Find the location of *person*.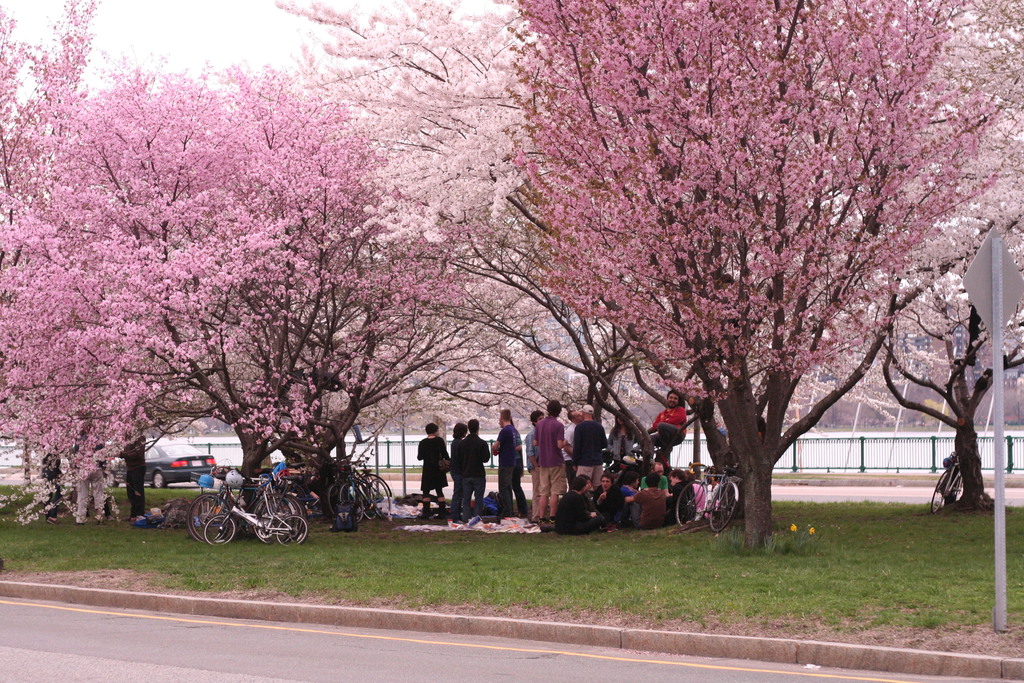
Location: 461/419/492/513.
